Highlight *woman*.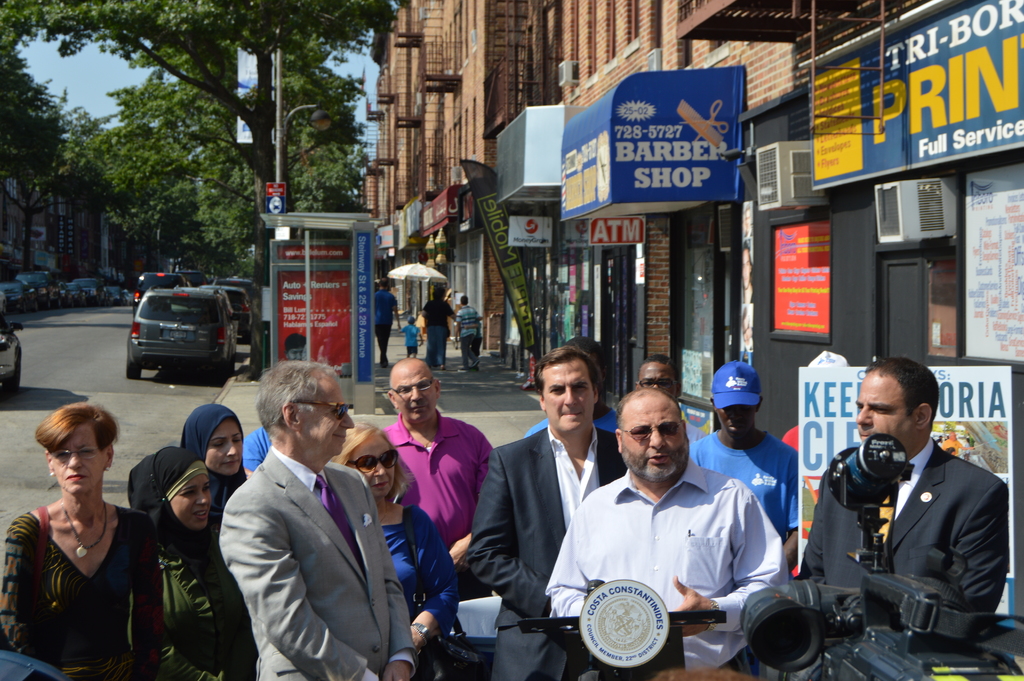
Highlighted region: x1=131, y1=445, x2=259, y2=680.
